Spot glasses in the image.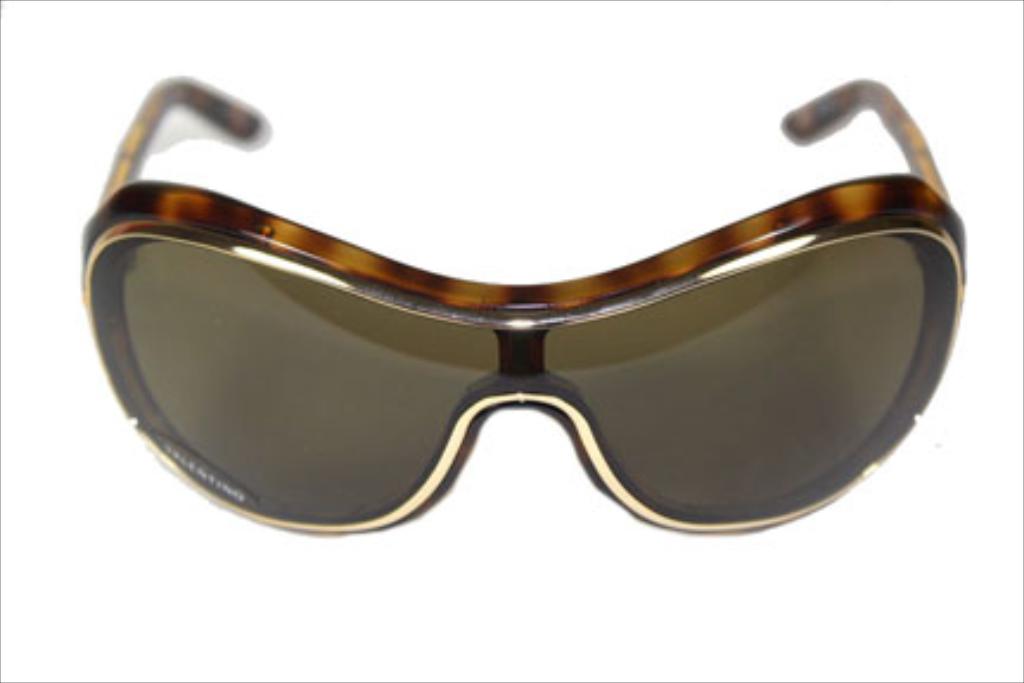
glasses found at detection(78, 69, 965, 536).
